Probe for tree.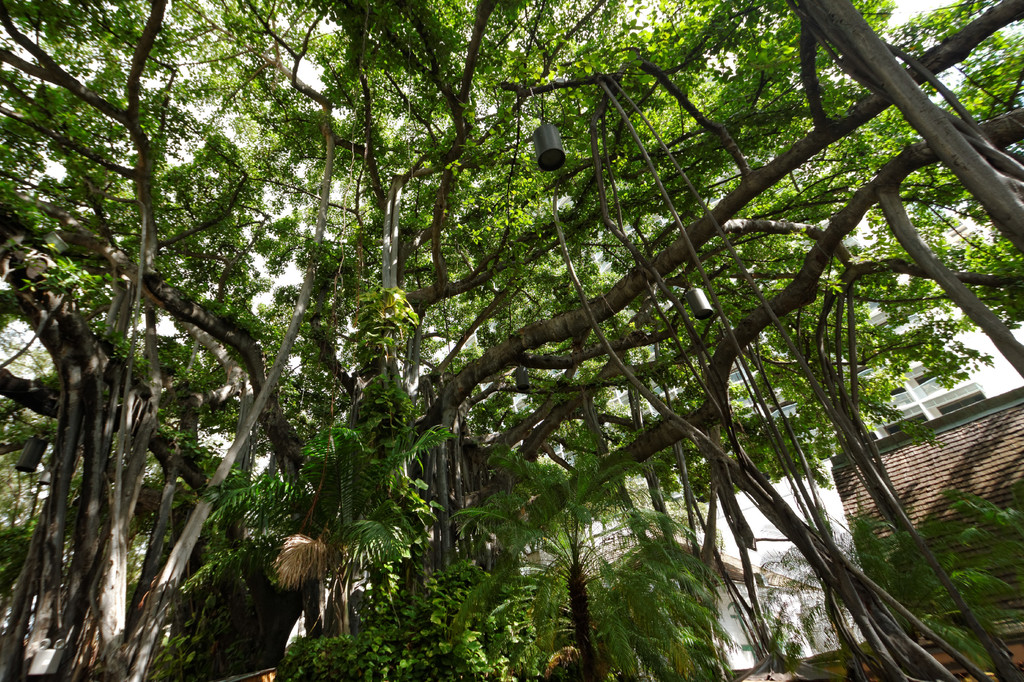
Probe result: {"x1": 433, "y1": 419, "x2": 728, "y2": 679}.
